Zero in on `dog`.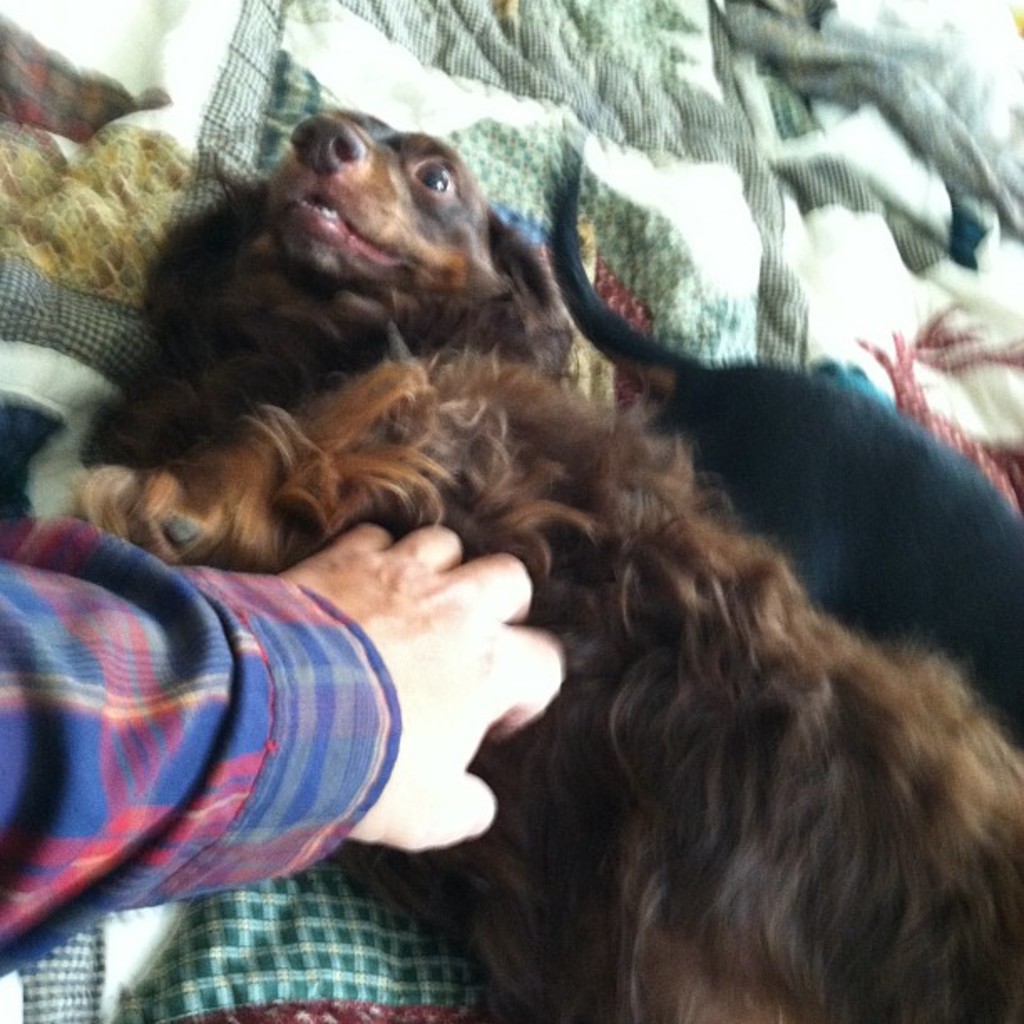
Zeroed in: <box>77,110,1022,1022</box>.
